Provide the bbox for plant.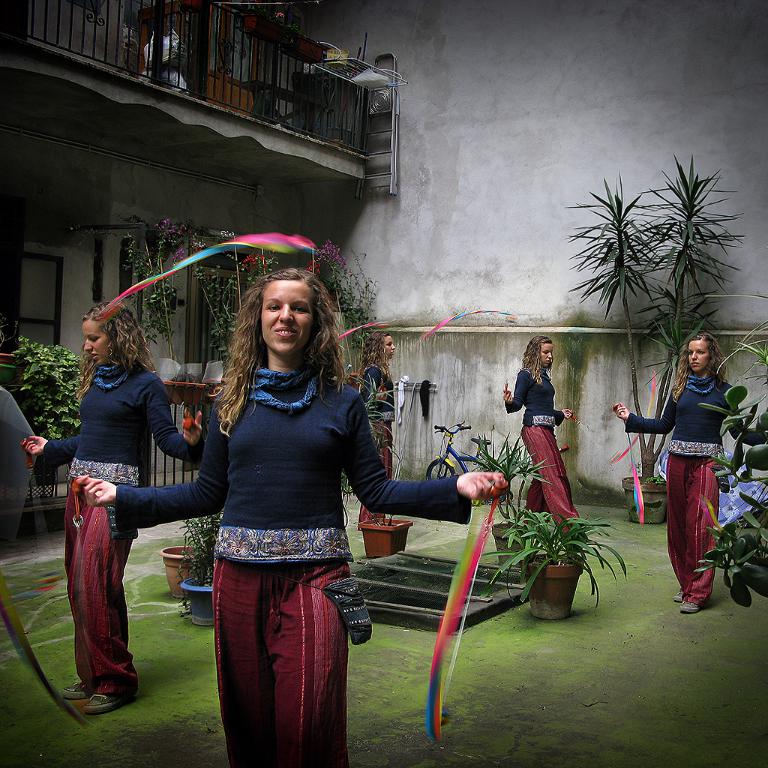
(706,355,767,606).
